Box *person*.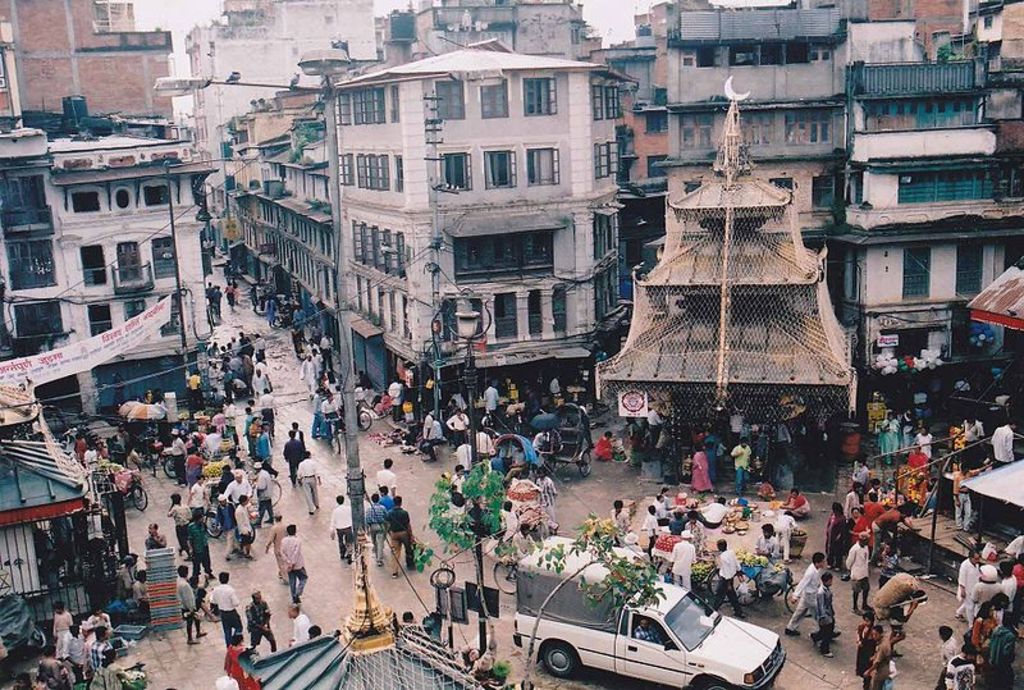
[90,625,109,667].
